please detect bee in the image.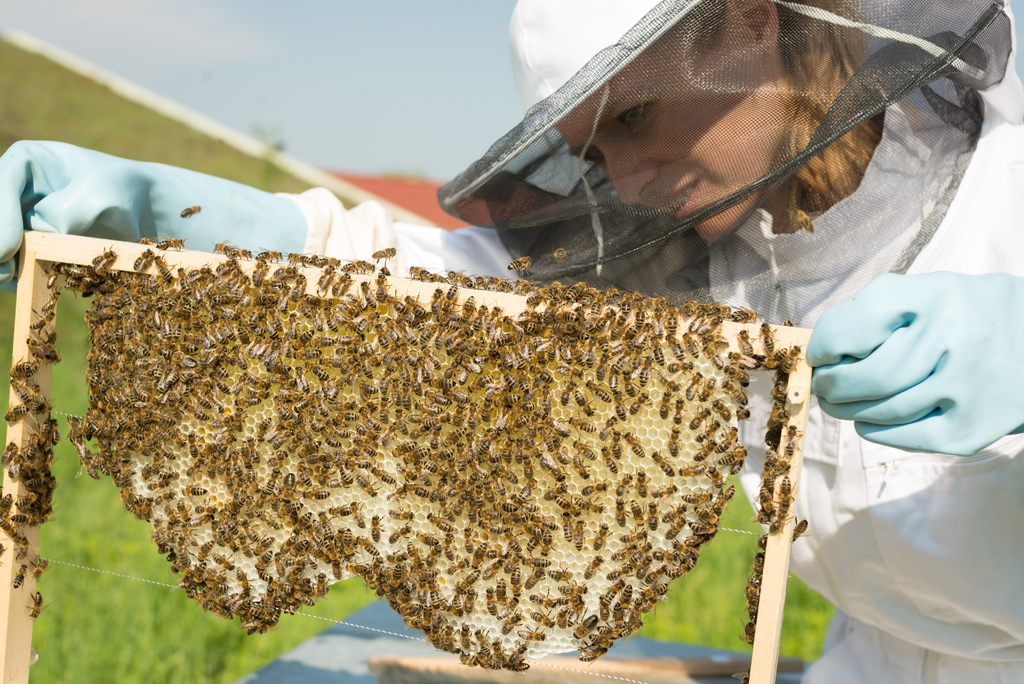
bbox=[334, 355, 358, 375].
